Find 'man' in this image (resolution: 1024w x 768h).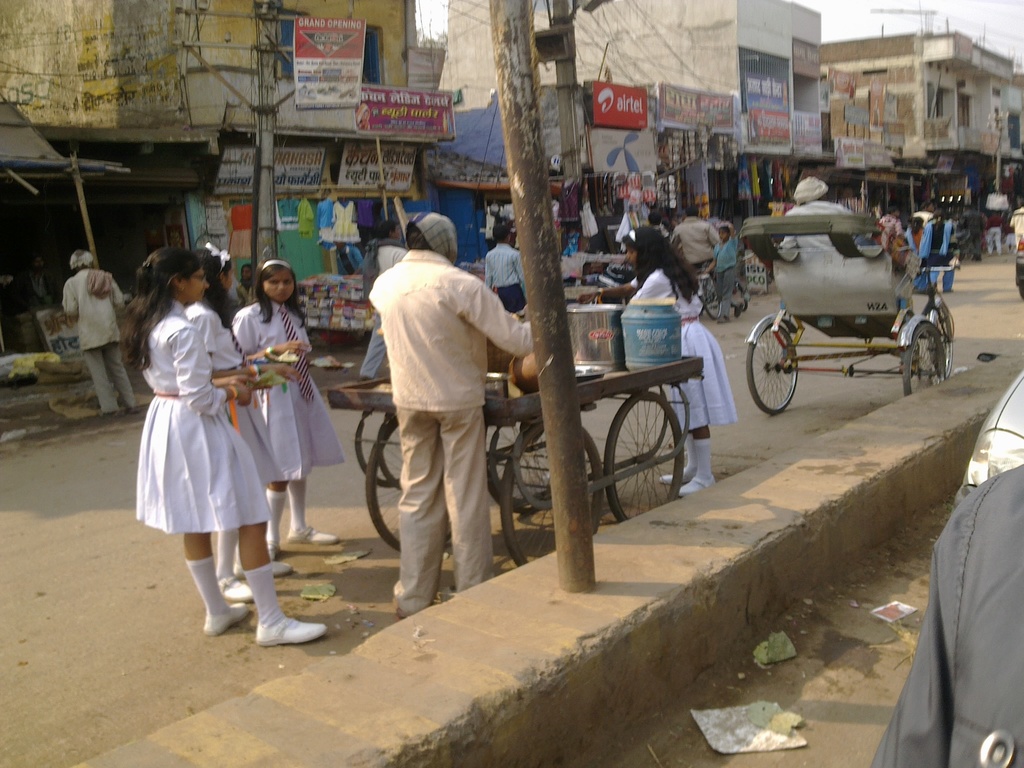
(485, 225, 527, 314).
